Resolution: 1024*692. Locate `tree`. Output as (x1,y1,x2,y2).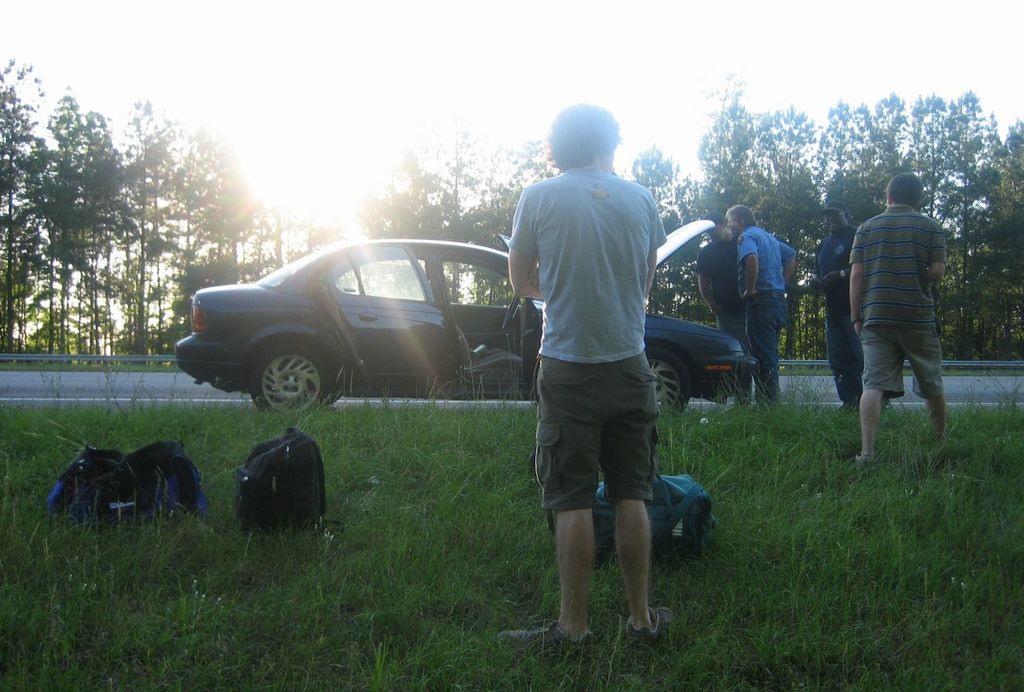
(18,98,161,368).
